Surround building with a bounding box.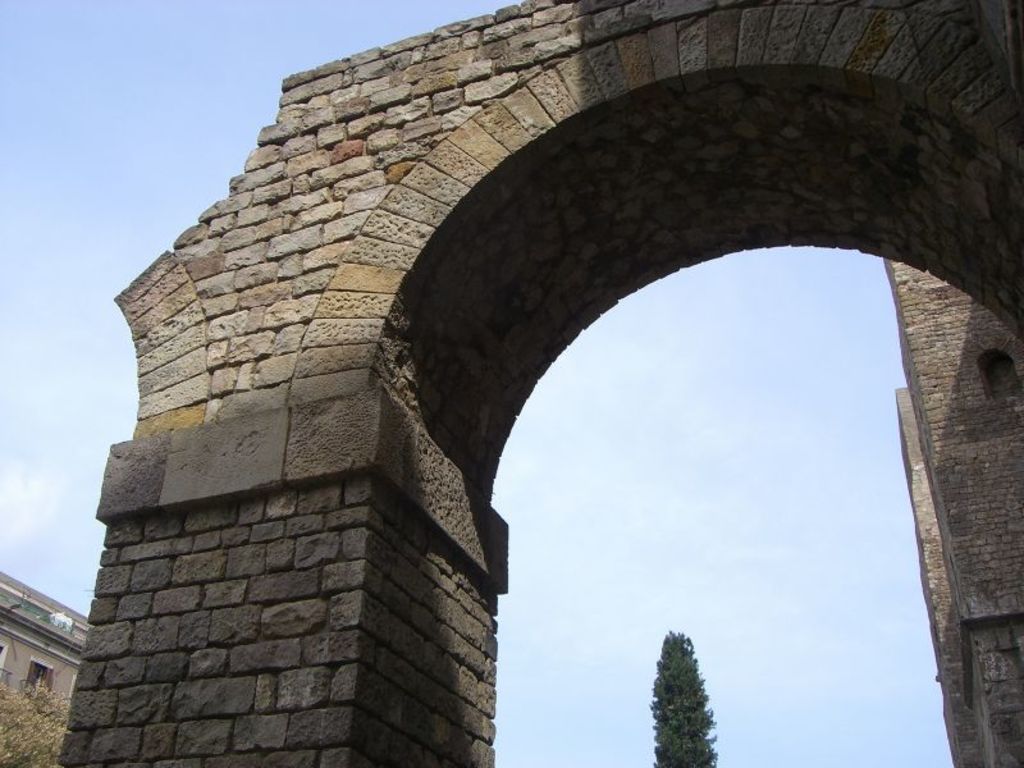
[left=876, top=253, right=1023, bottom=767].
